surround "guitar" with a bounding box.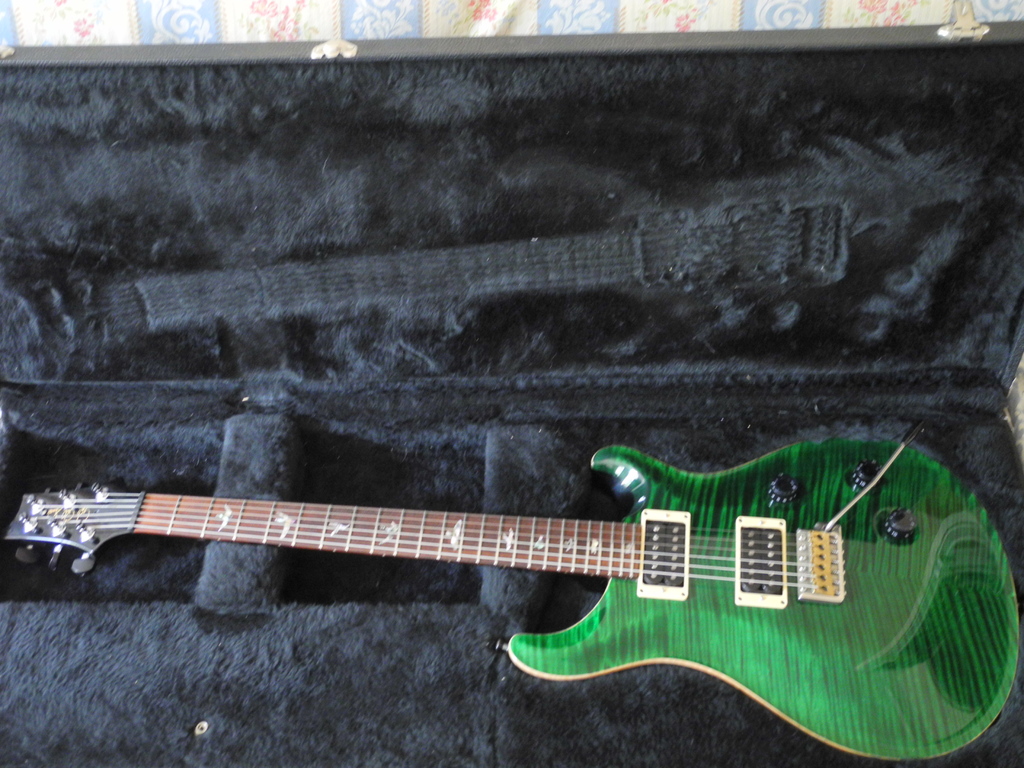
<box>38,423,1013,742</box>.
